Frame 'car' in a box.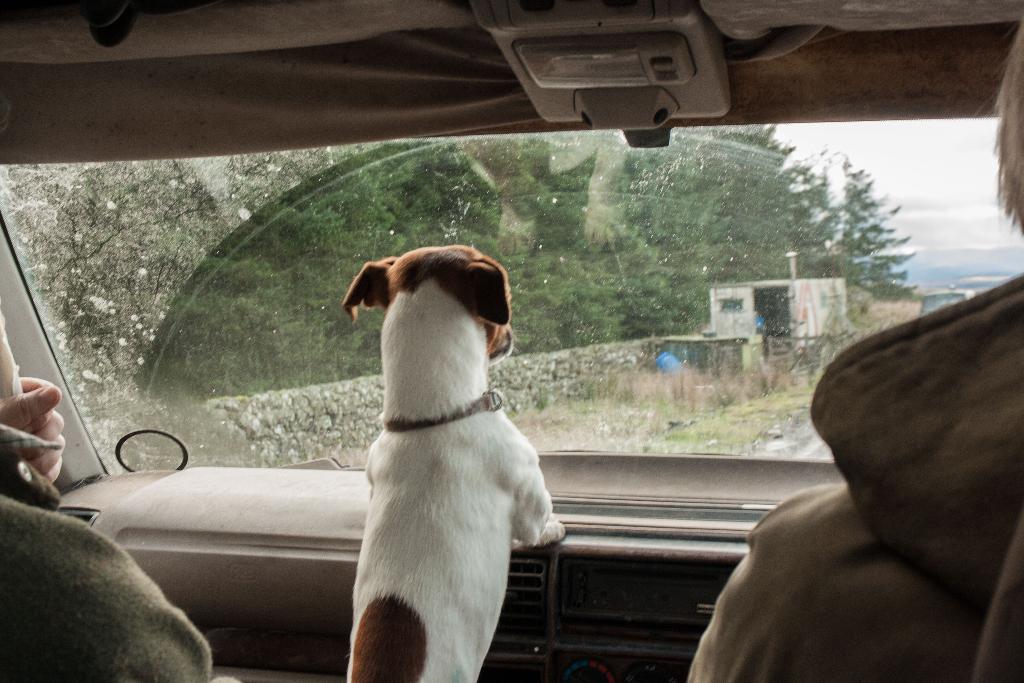
x1=0, y1=0, x2=1023, y2=682.
